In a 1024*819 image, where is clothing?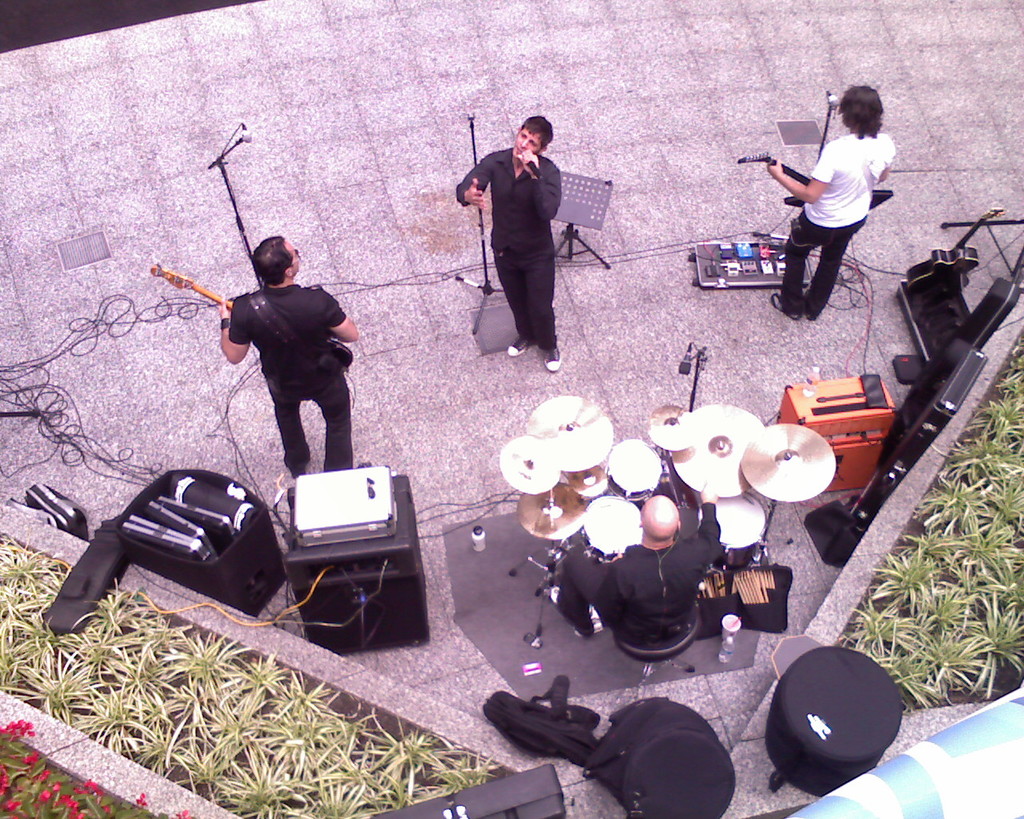
detection(789, 129, 898, 319).
